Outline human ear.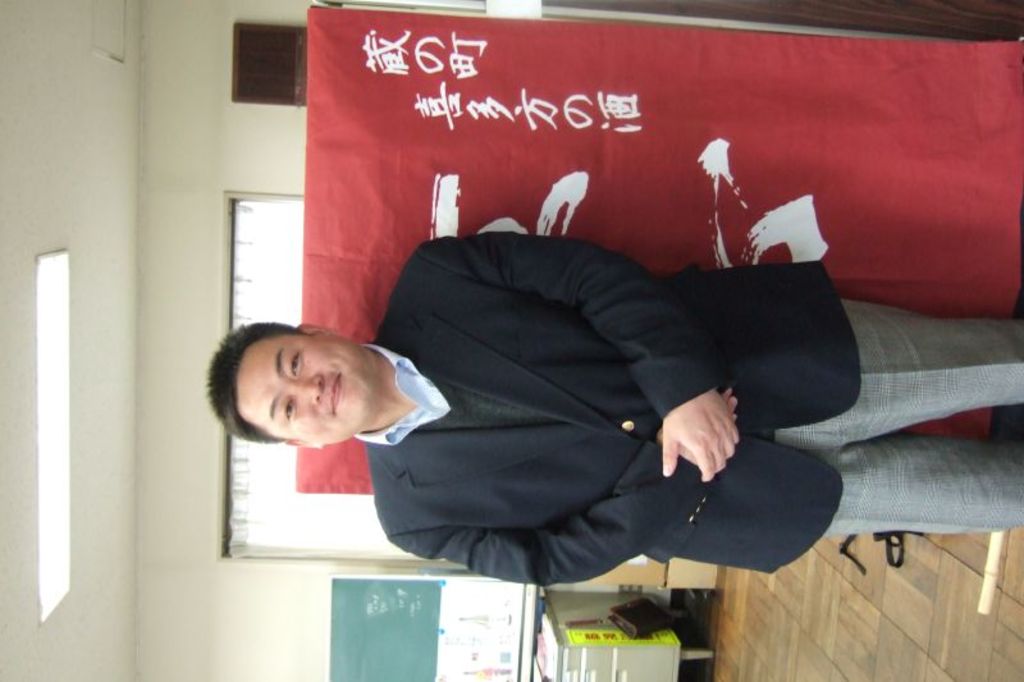
Outline: {"x1": 287, "y1": 439, "x2": 321, "y2": 453}.
